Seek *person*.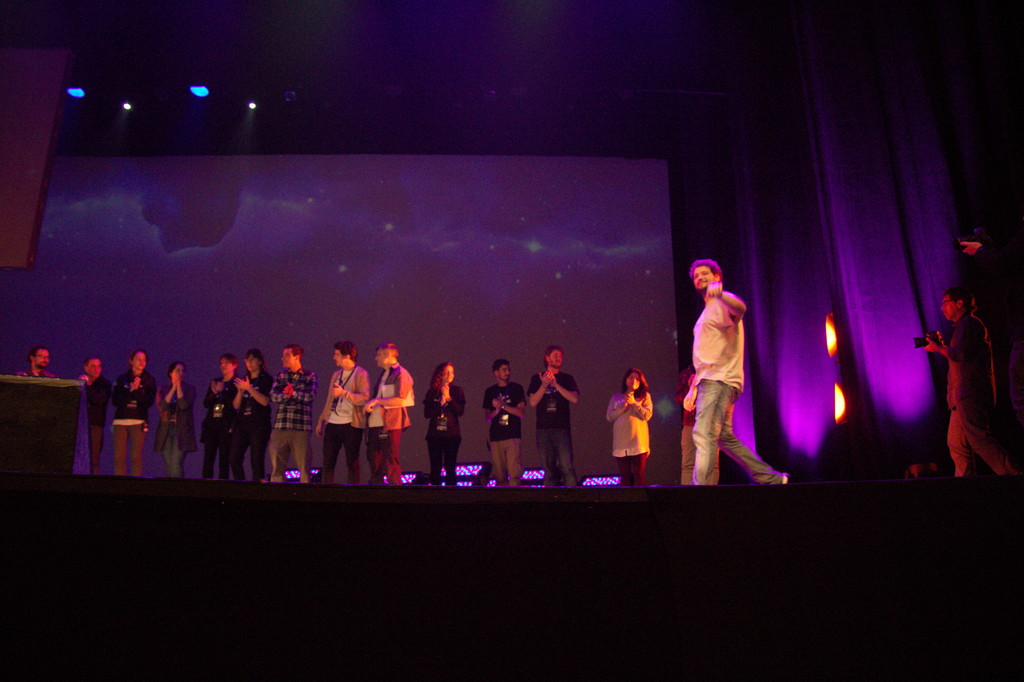
bbox=[527, 343, 582, 485].
